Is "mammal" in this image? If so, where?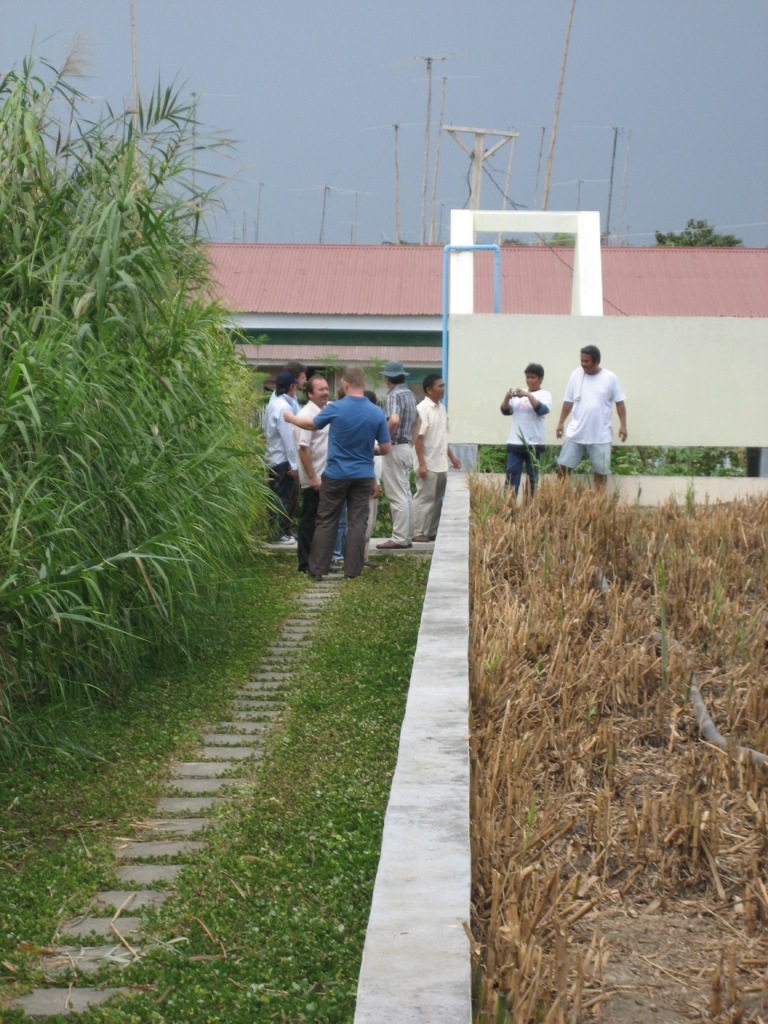
Yes, at left=297, top=373, right=336, bottom=561.
